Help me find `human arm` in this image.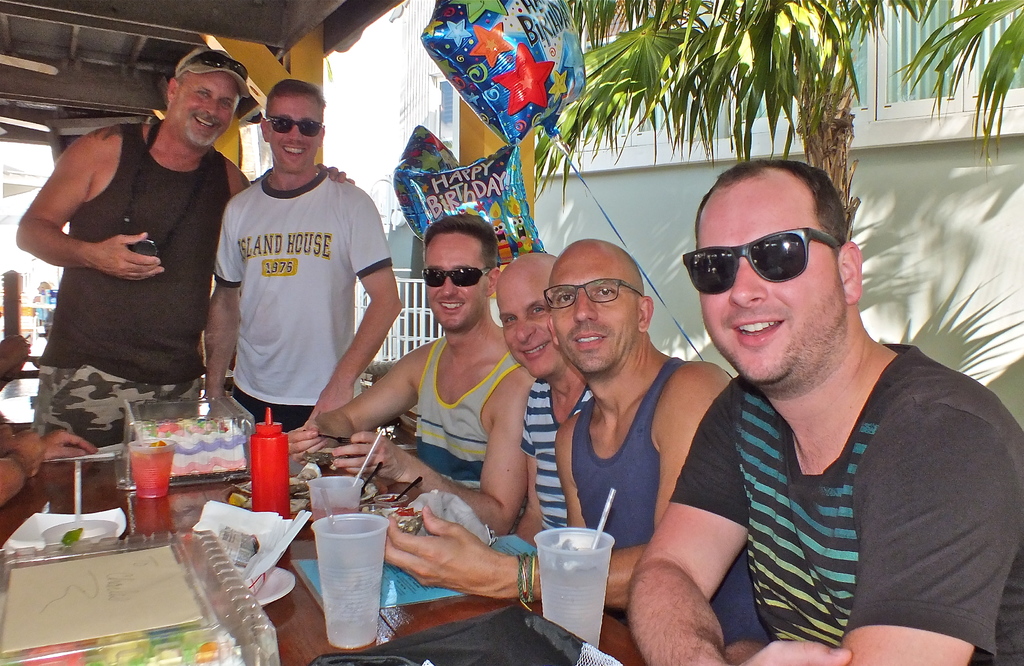
Found it: pyautogui.locateOnScreen(326, 362, 548, 537).
